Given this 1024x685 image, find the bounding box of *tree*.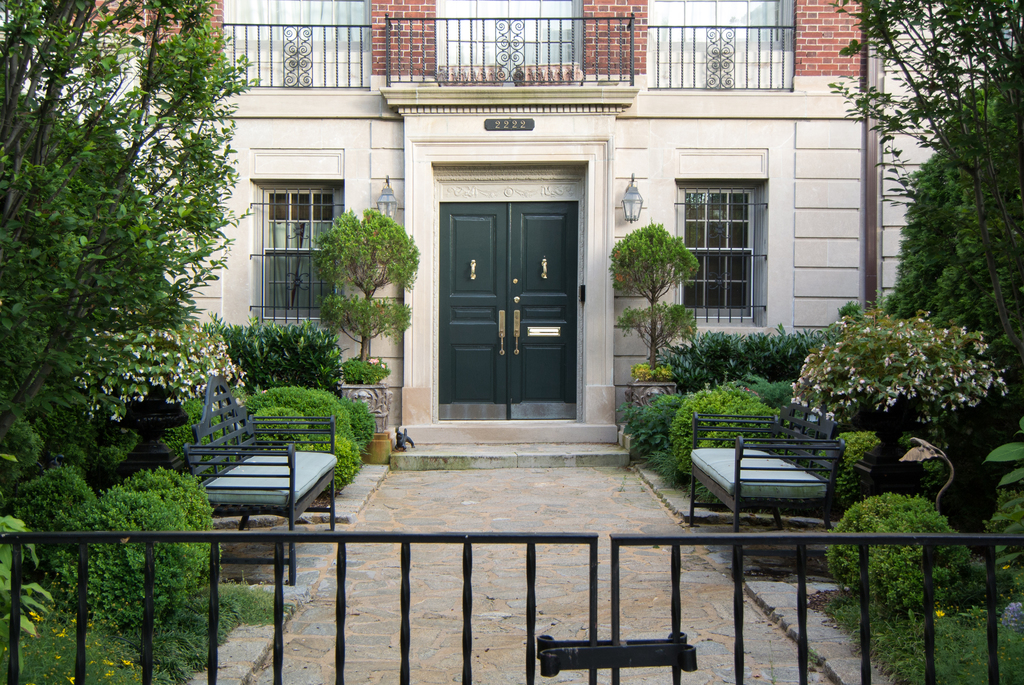
316,211,422,361.
